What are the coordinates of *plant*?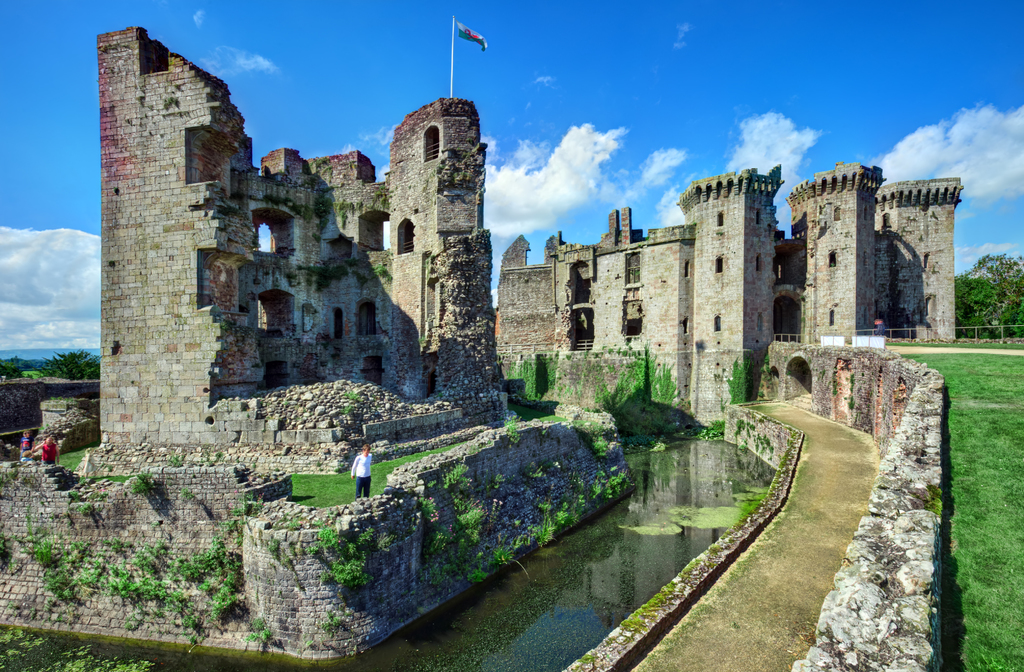
rect(559, 504, 572, 524).
